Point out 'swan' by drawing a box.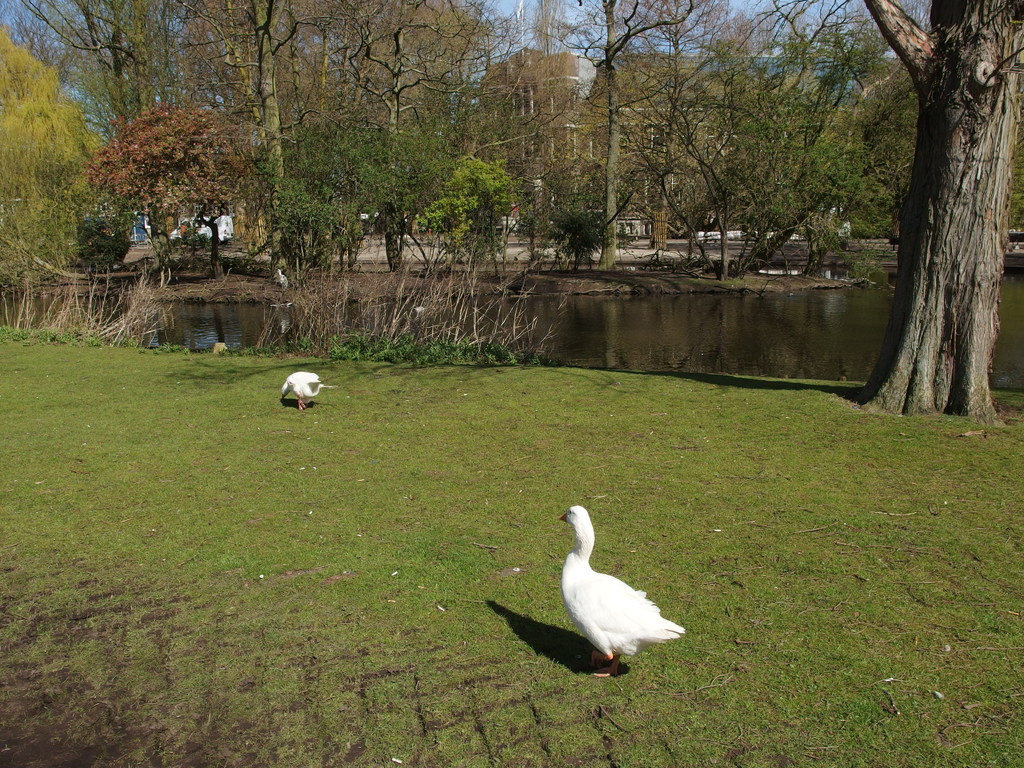
locate(279, 368, 339, 415).
